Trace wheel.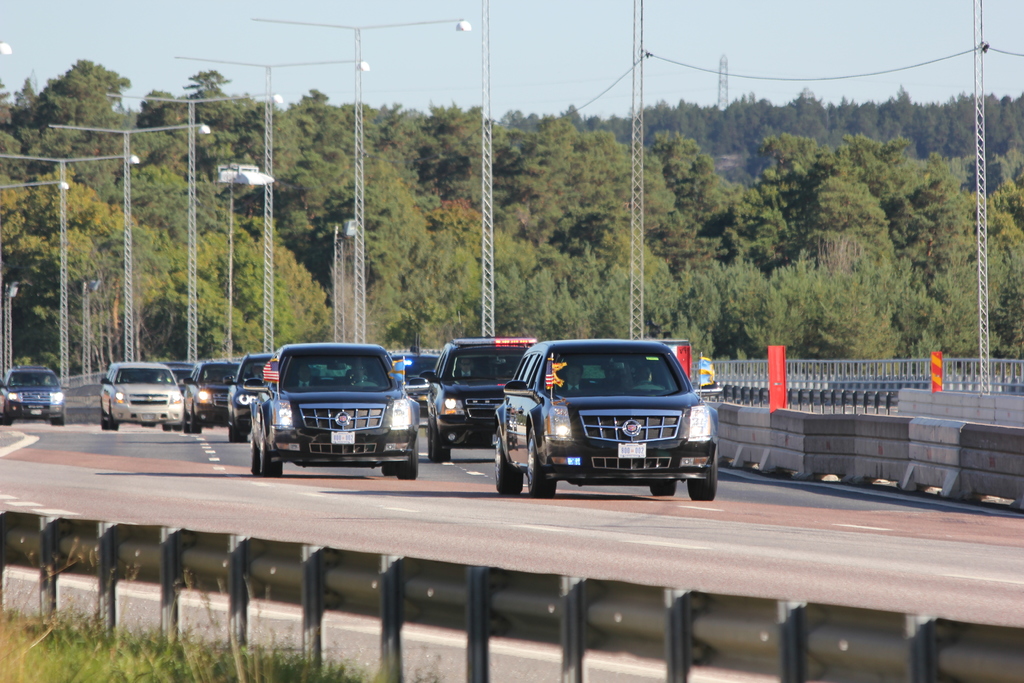
Traced to locate(386, 465, 397, 481).
